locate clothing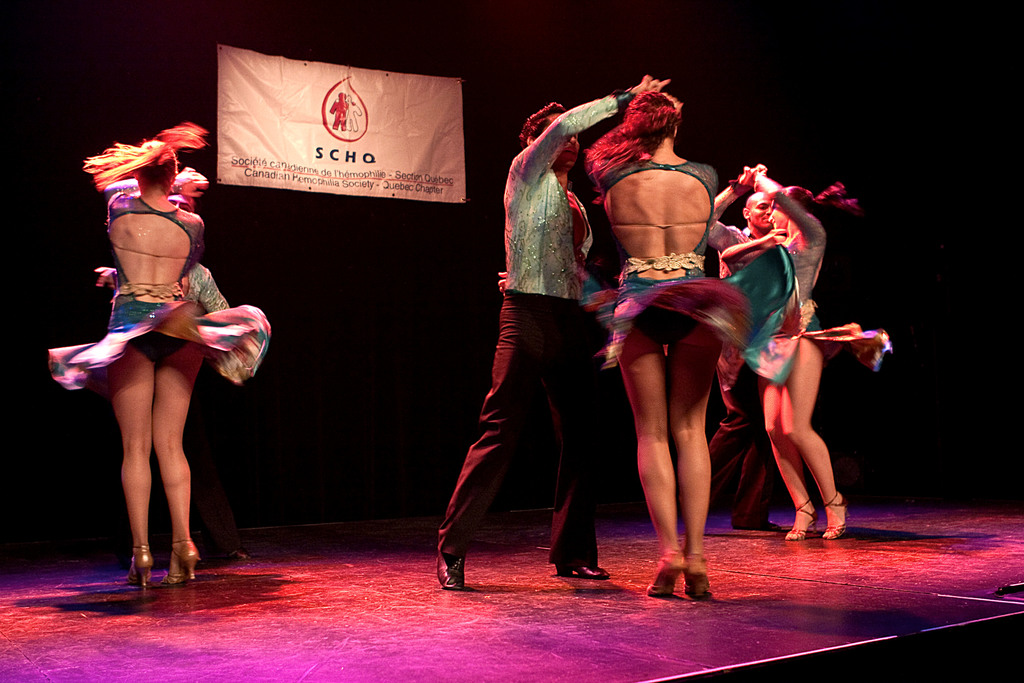
select_region(434, 94, 624, 561)
